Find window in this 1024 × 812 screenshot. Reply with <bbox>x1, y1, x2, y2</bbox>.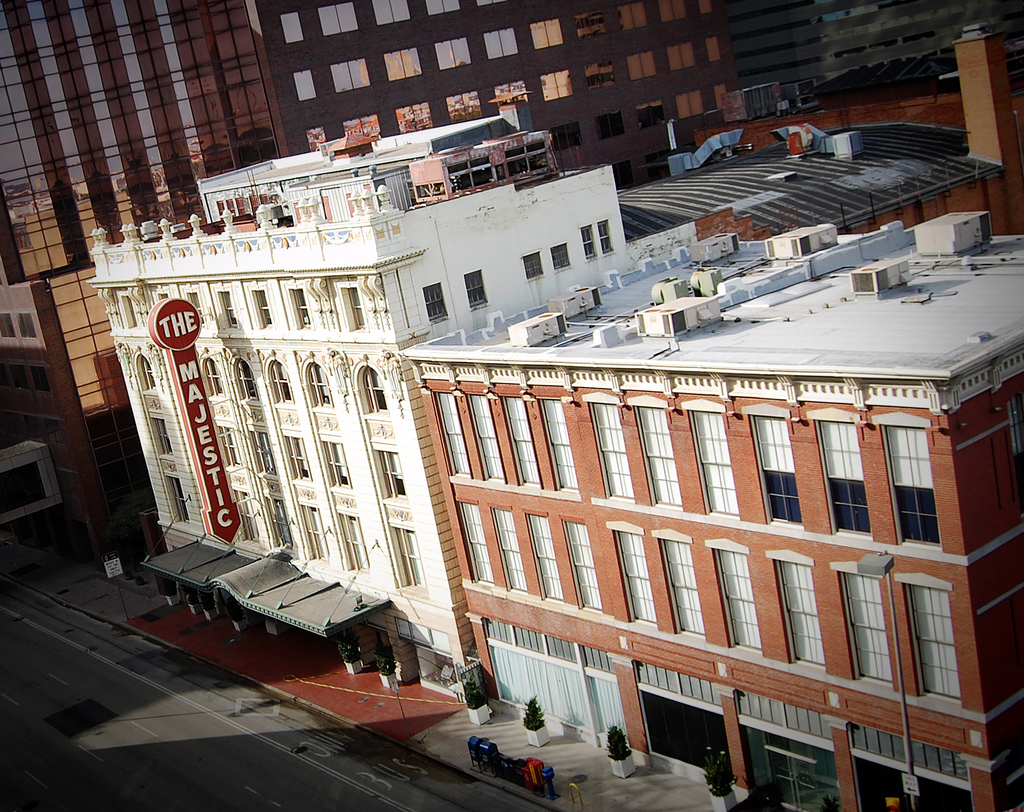
<bbox>373, 448, 408, 503</bbox>.
